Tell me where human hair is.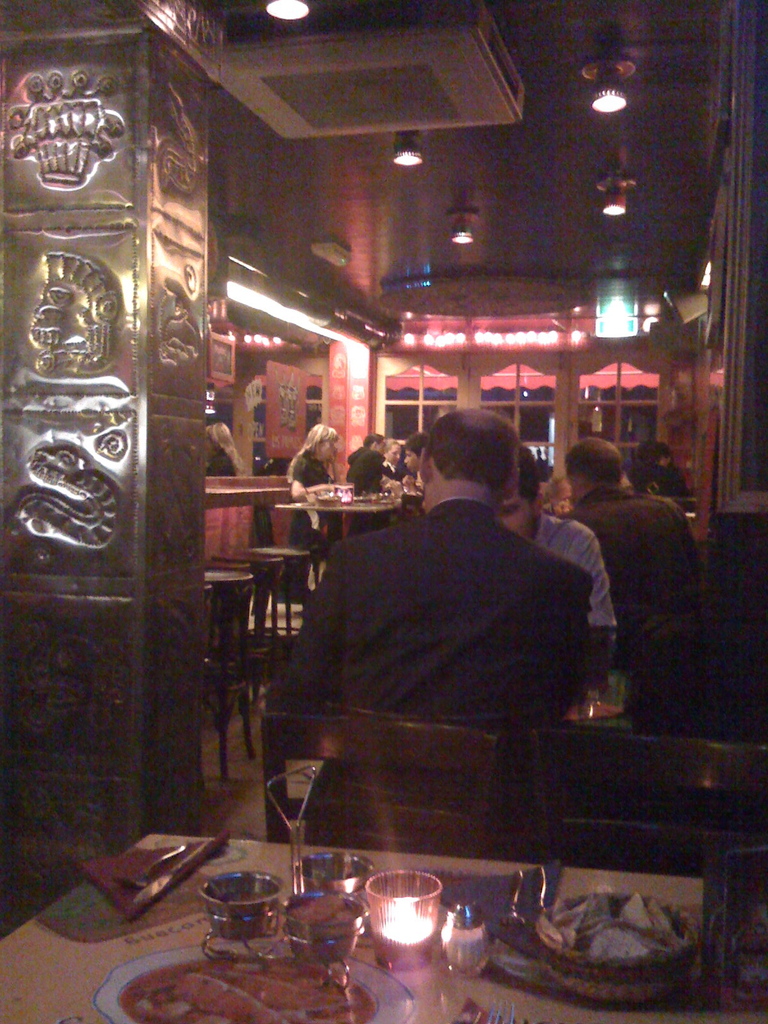
human hair is at region(284, 422, 338, 483).
